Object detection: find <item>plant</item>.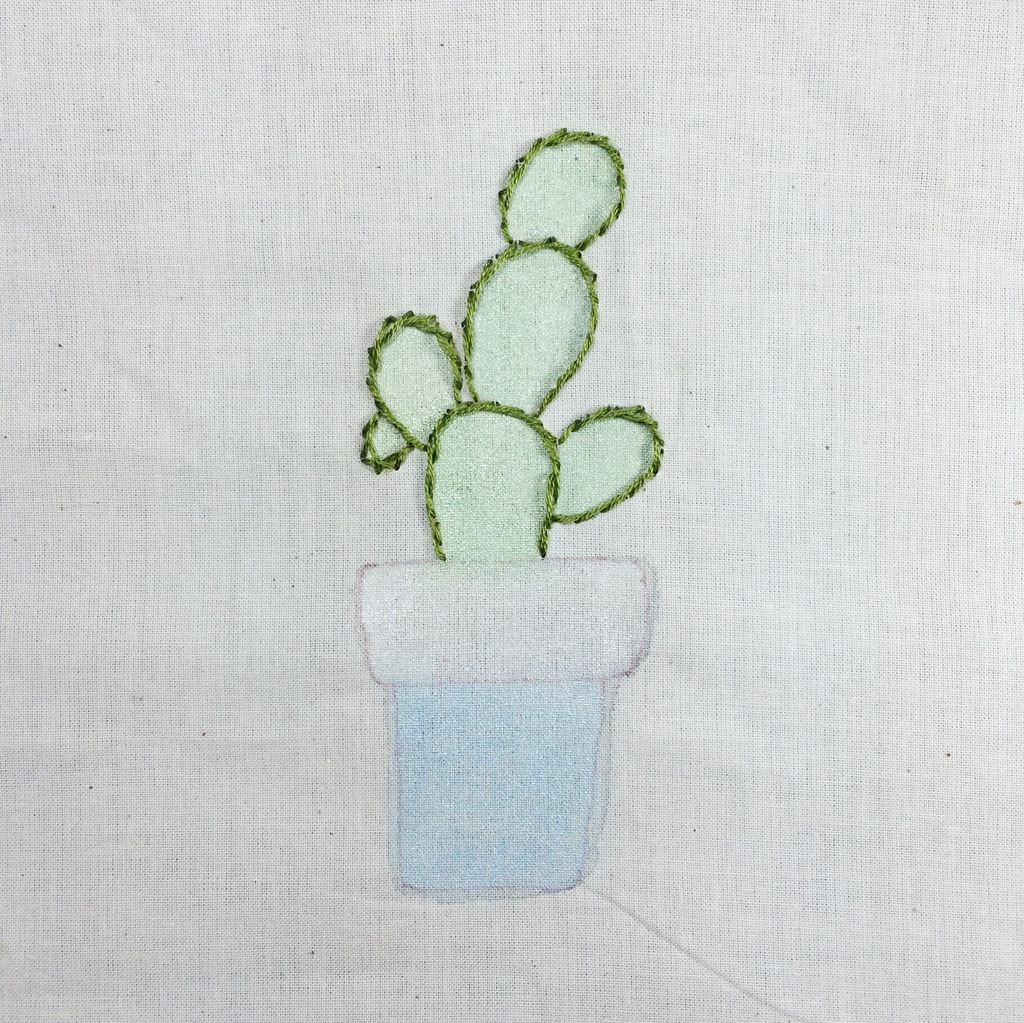
317 211 684 903.
